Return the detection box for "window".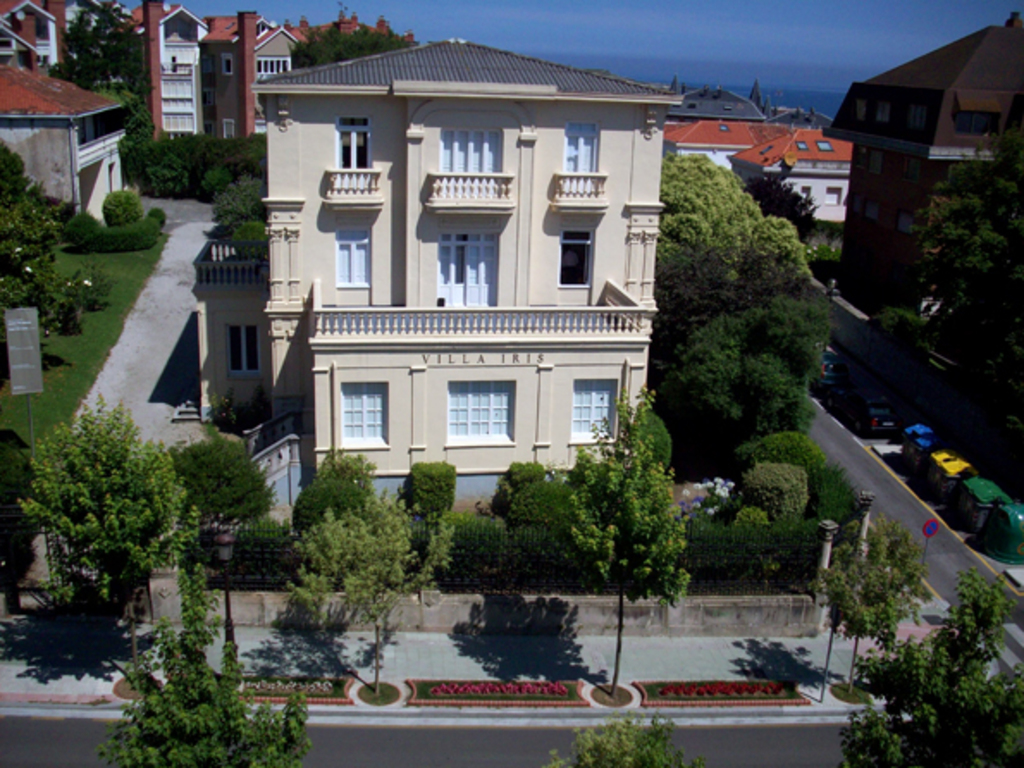
l=332, t=381, r=392, b=451.
